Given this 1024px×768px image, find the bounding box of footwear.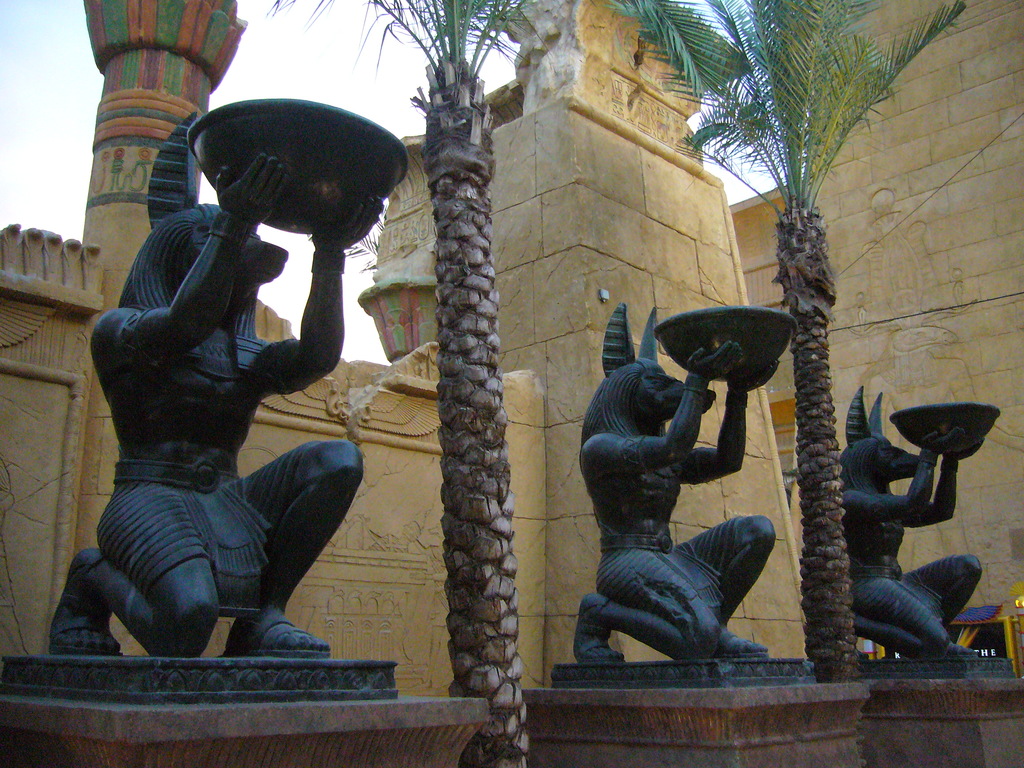
rect(716, 630, 769, 658).
